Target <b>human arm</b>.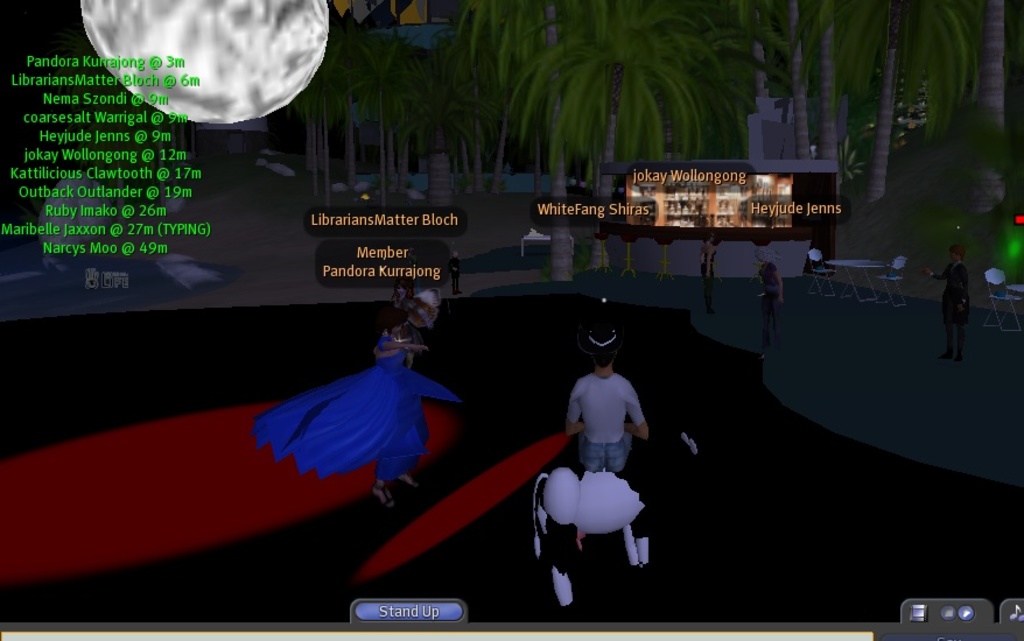
Target region: locate(773, 267, 787, 308).
